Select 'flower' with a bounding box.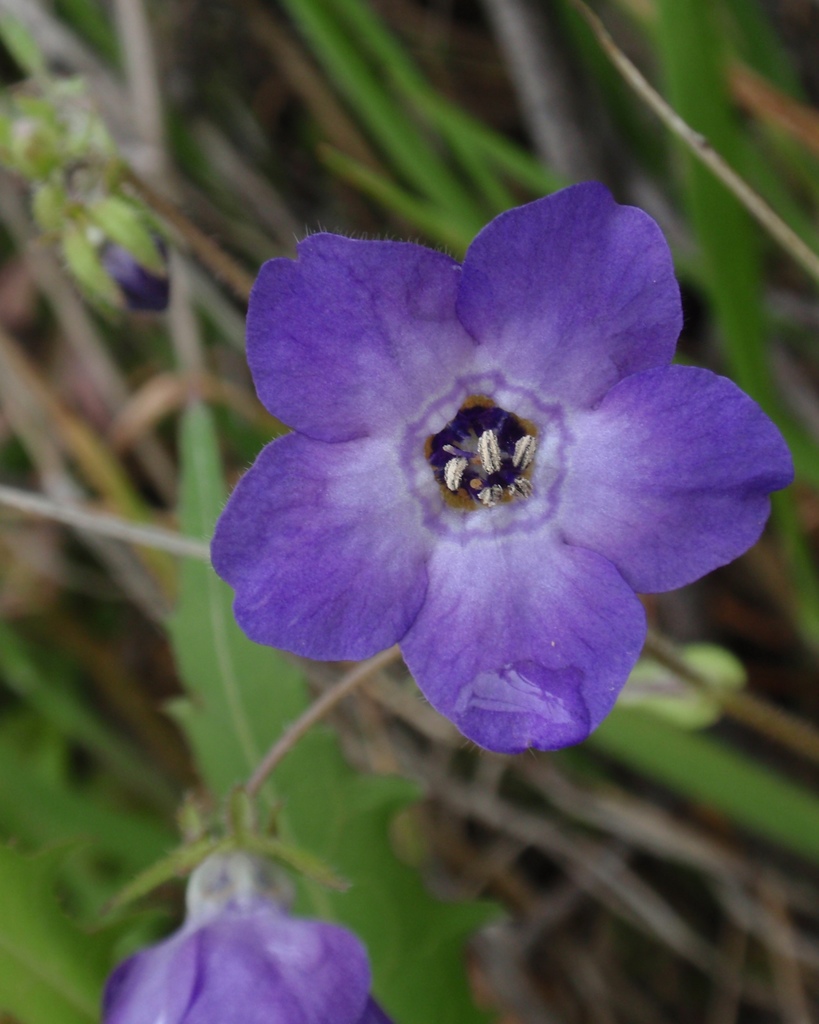
pyautogui.locateOnScreen(100, 858, 388, 1023).
